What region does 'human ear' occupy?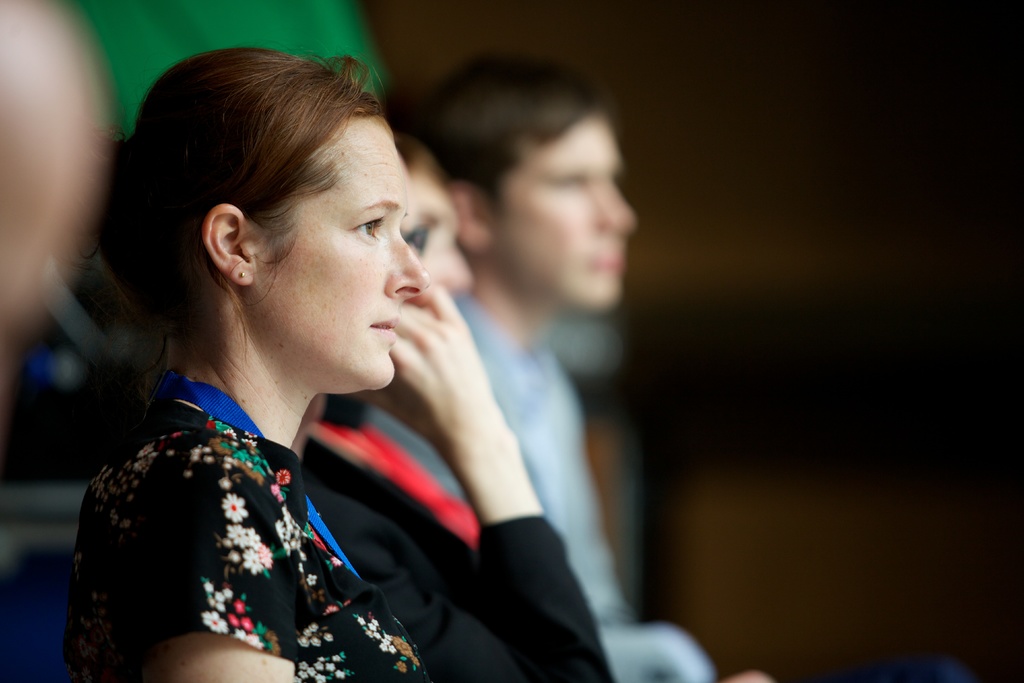
[left=204, top=202, right=254, bottom=289].
